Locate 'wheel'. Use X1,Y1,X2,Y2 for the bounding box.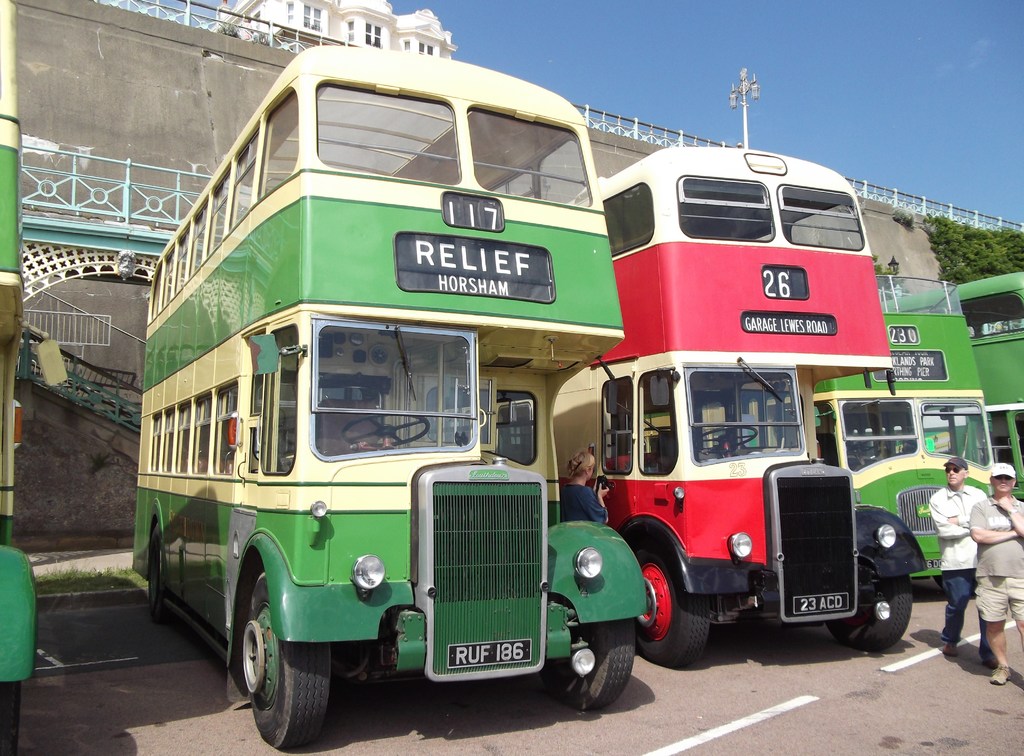
339,406,433,450.
